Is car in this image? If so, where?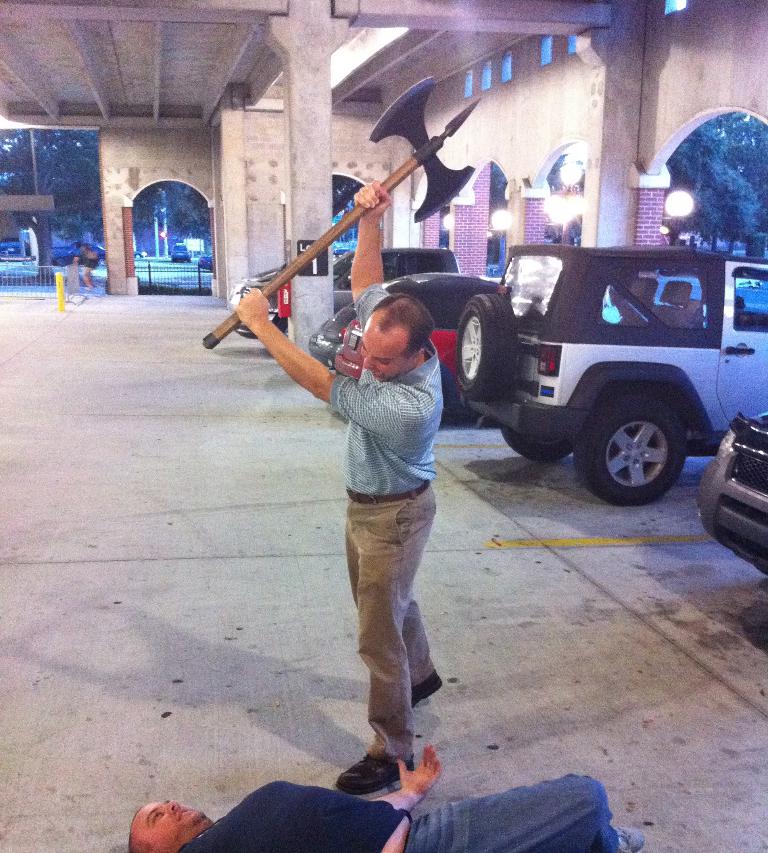
Yes, at x1=332 y1=272 x2=497 y2=411.
